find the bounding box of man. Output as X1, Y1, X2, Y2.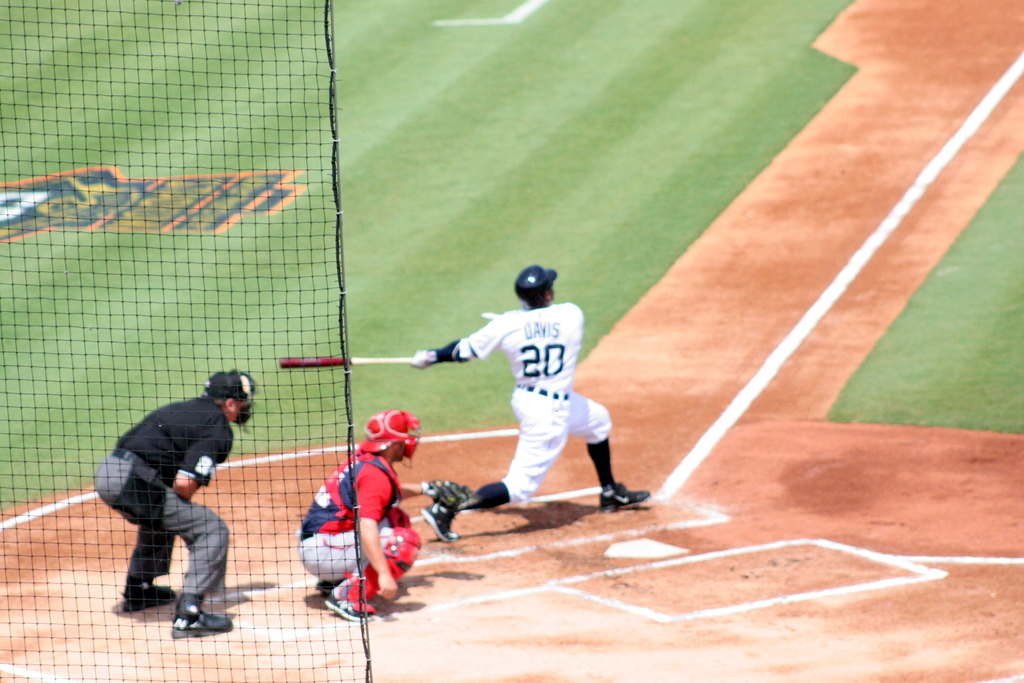
415, 259, 657, 547.
